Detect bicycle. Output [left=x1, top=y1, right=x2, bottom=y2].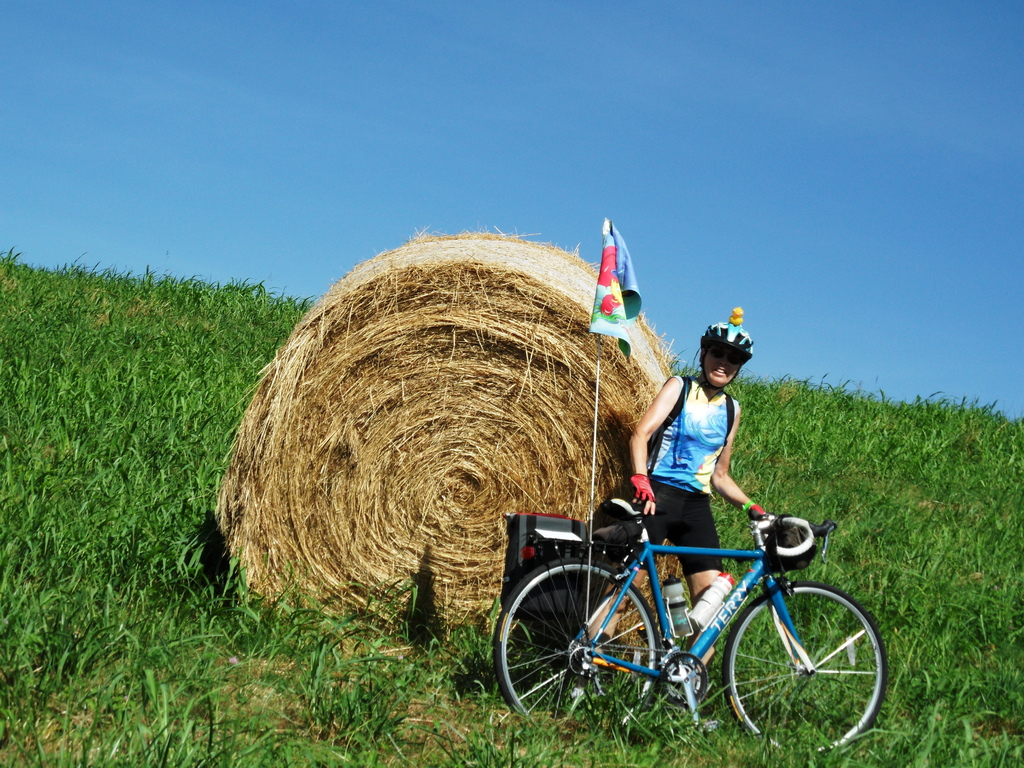
[left=491, top=477, right=880, bottom=730].
